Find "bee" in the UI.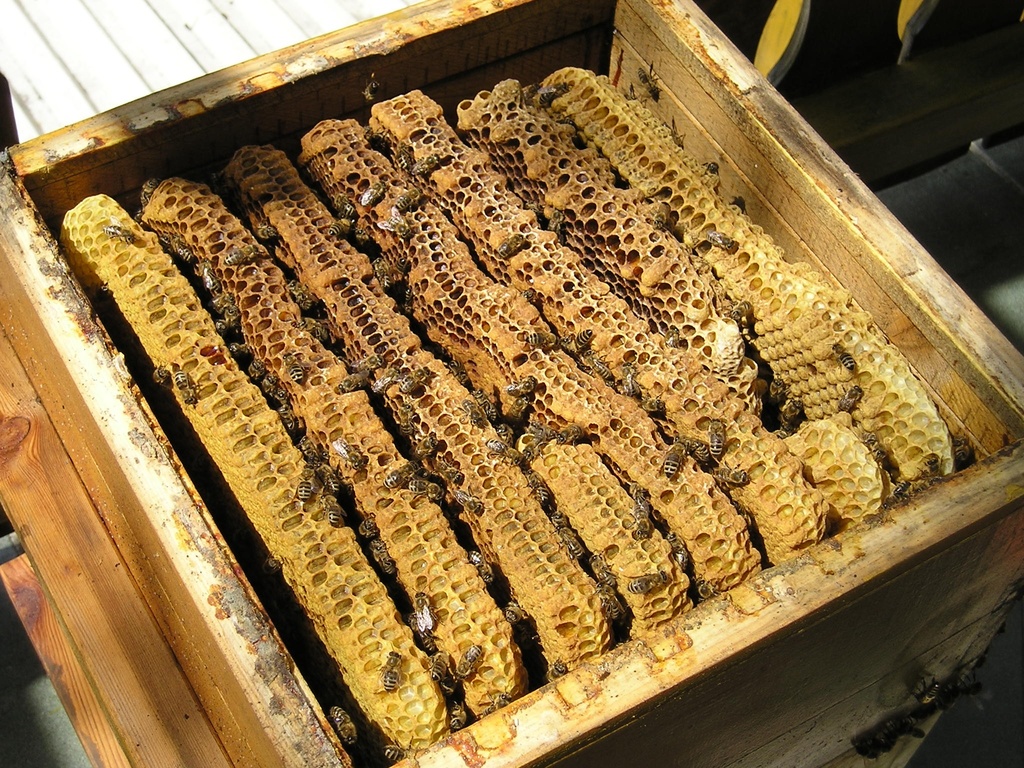
UI element at {"left": 884, "top": 477, "right": 915, "bottom": 508}.
